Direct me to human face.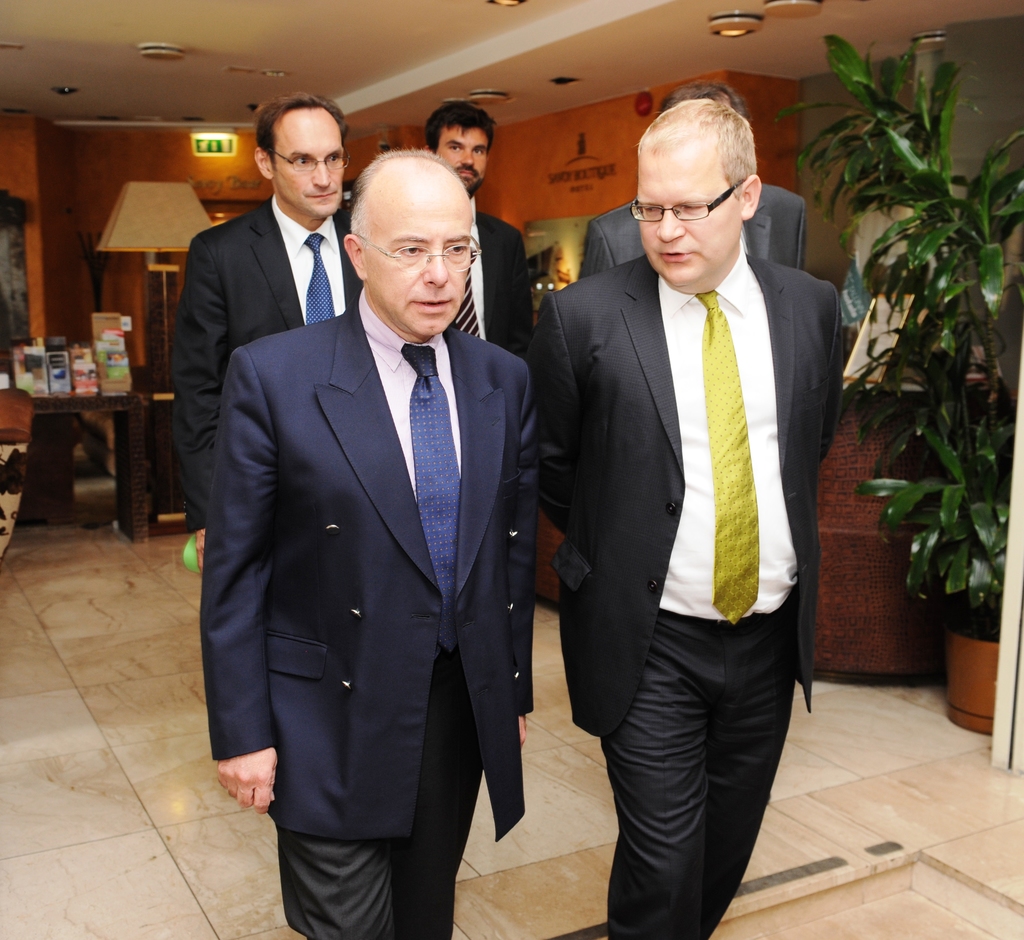
Direction: <bbox>361, 200, 470, 334</bbox>.
